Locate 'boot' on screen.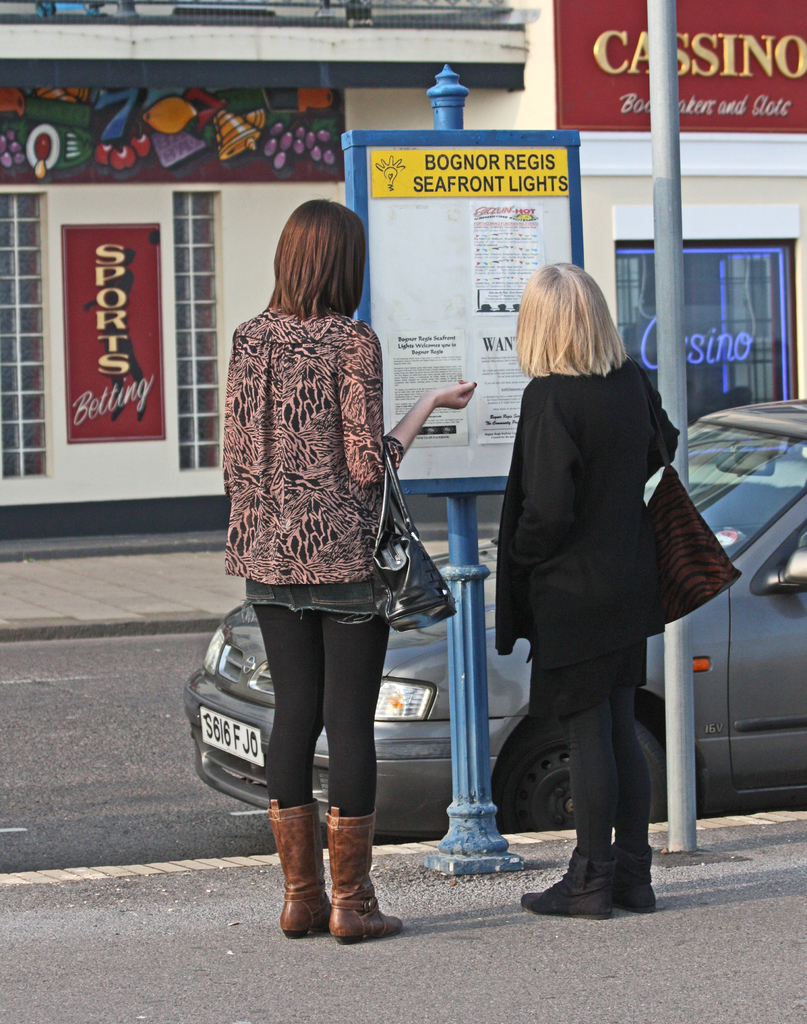
On screen at x1=619, y1=842, x2=658, y2=915.
